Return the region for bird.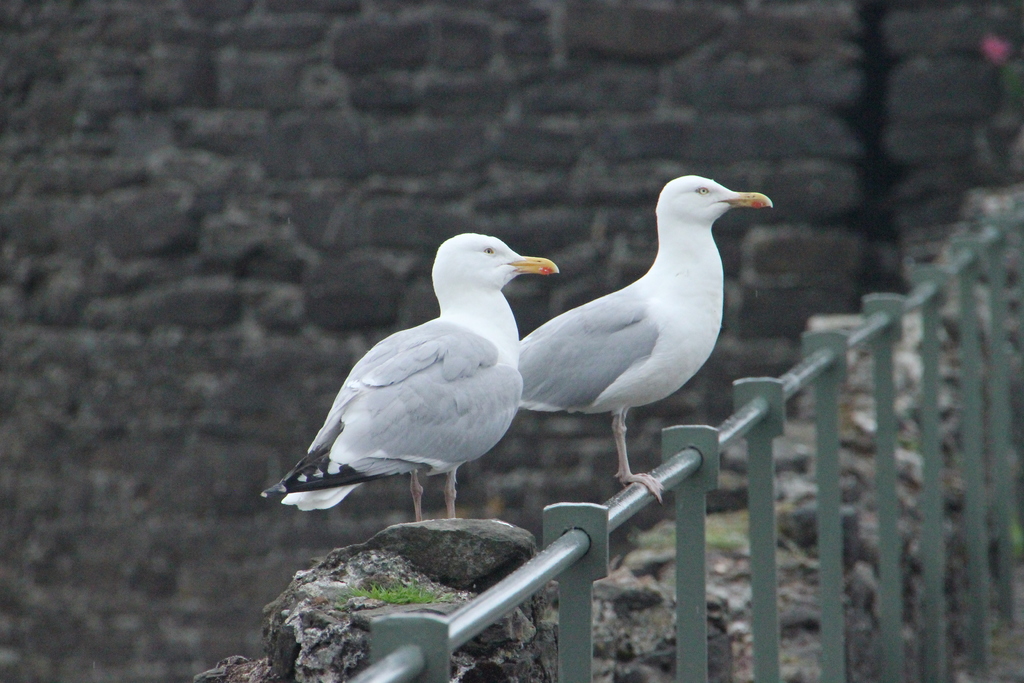
box=[237, 236, 564, 524].
